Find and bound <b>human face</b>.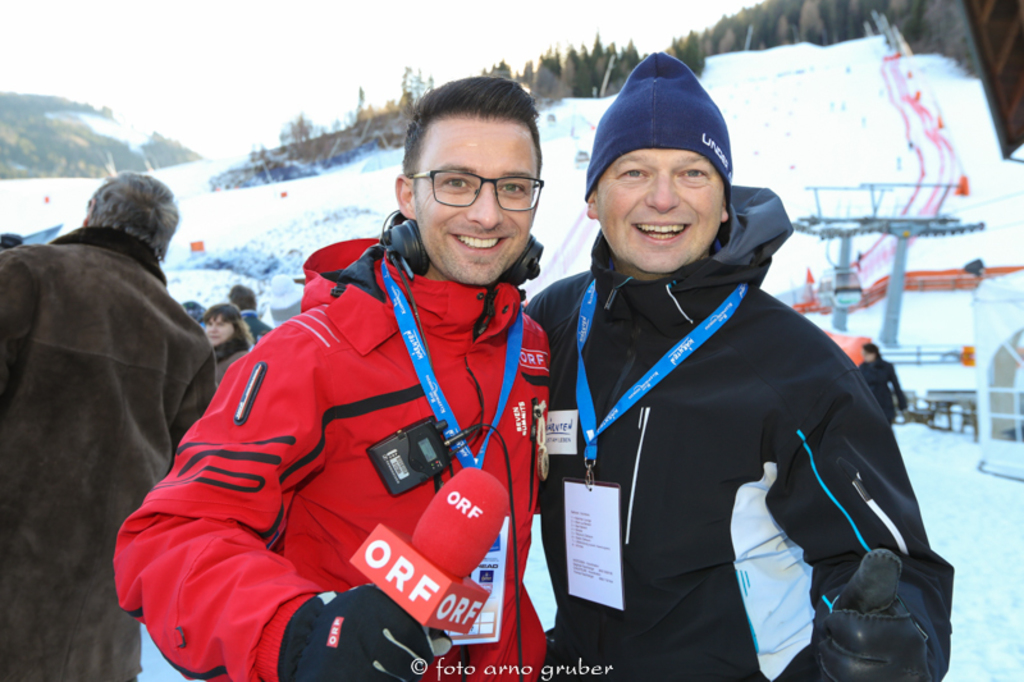
Bound: 419/122/547/287.
